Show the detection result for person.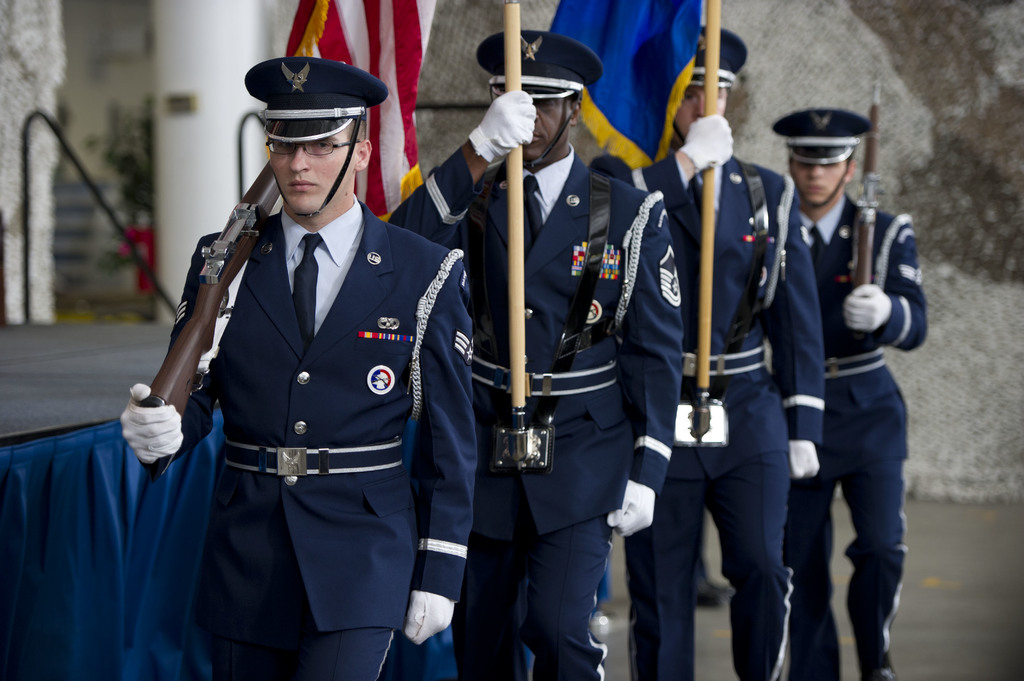
crop(390, 28, 680, 680).
